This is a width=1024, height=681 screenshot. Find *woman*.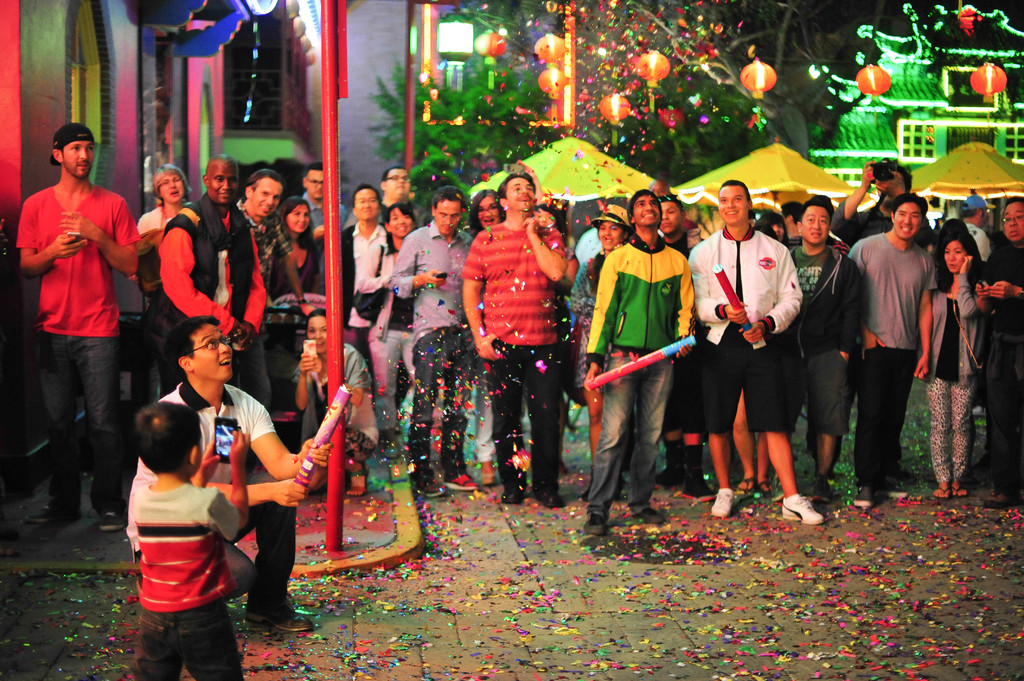
Bounding box: bbox=(291, 306, 378, 495).
